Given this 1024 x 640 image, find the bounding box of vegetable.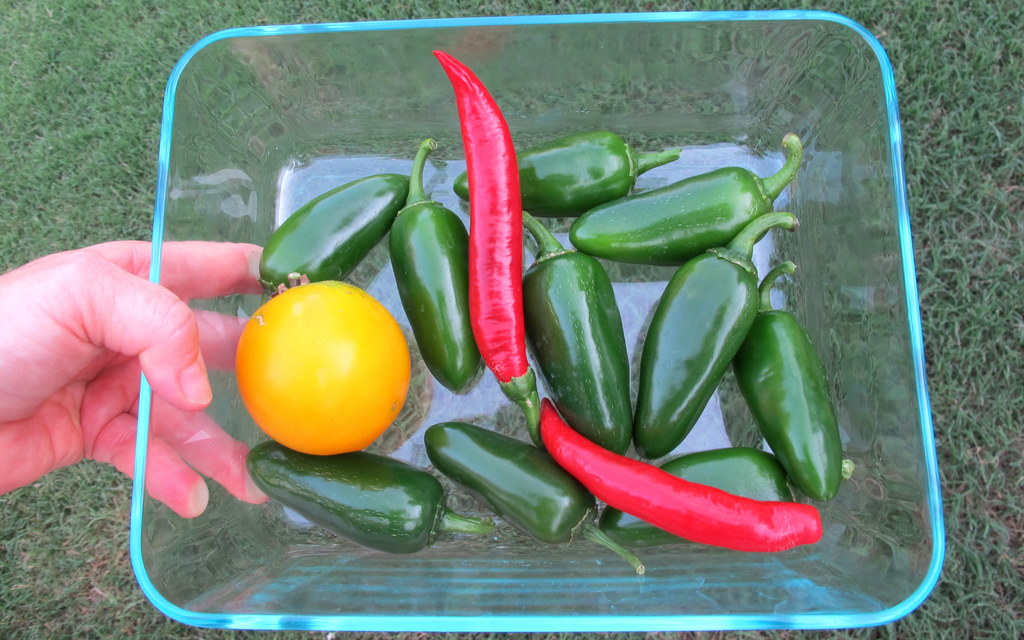
{"x1": 384, "y1": 142, "x2": 481, "y2": 396}.
